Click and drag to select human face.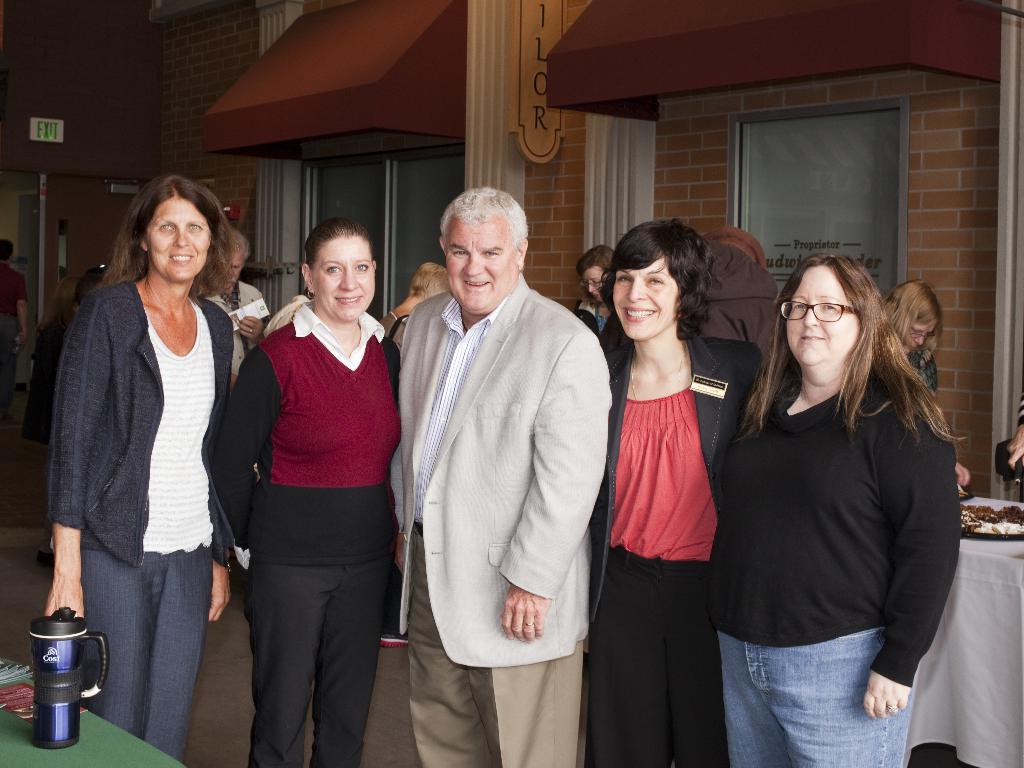
Selection: 782, 261, 865, 373.
